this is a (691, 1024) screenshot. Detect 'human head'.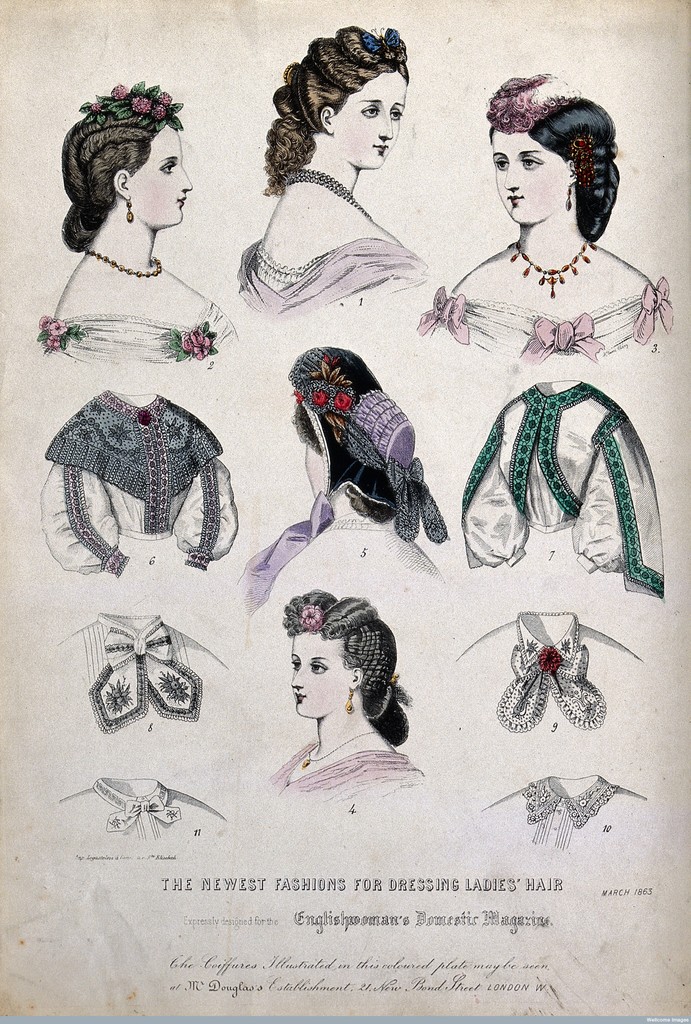
(x1=314, y1=56, x2=419, y2=168).
